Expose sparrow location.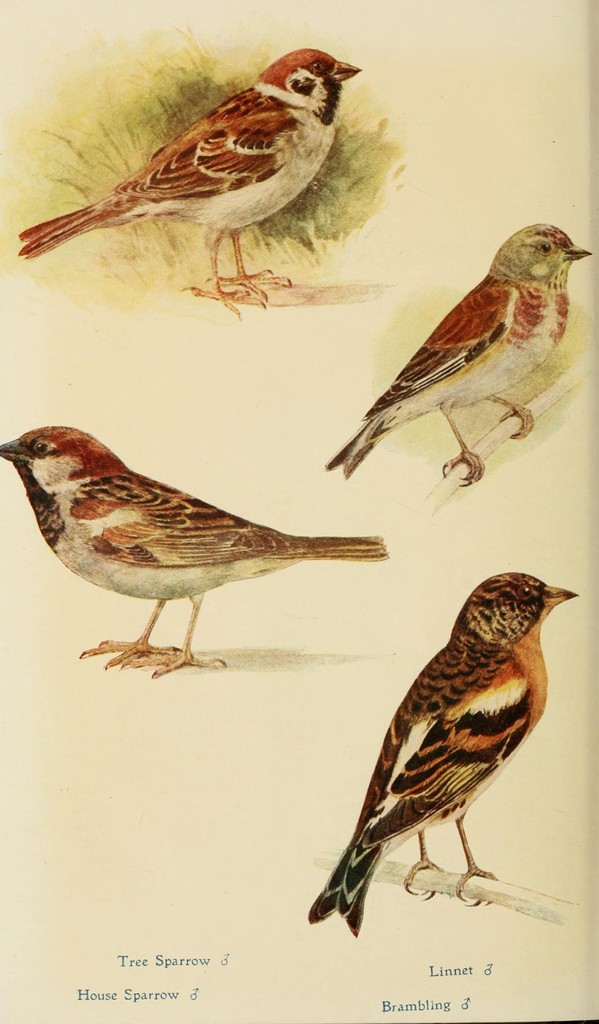
Exposed at [left=322, top=225, right=597, bottom=488].
